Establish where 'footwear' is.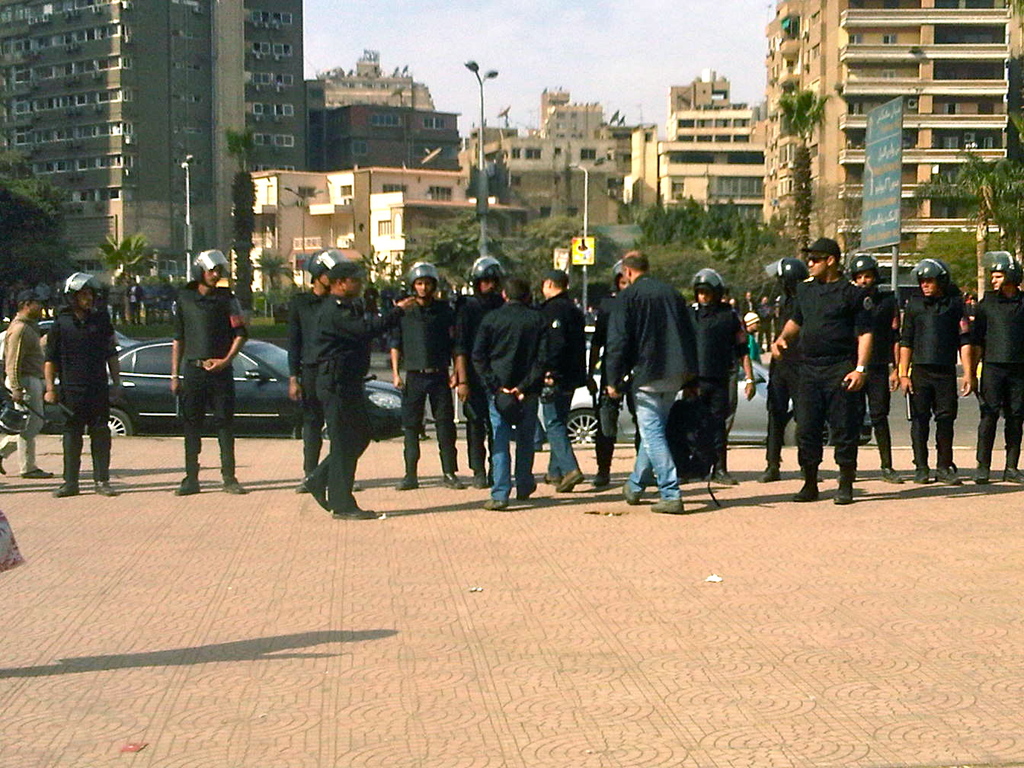
Established at (x1=21, y1=462, x2=54, y2=478).
